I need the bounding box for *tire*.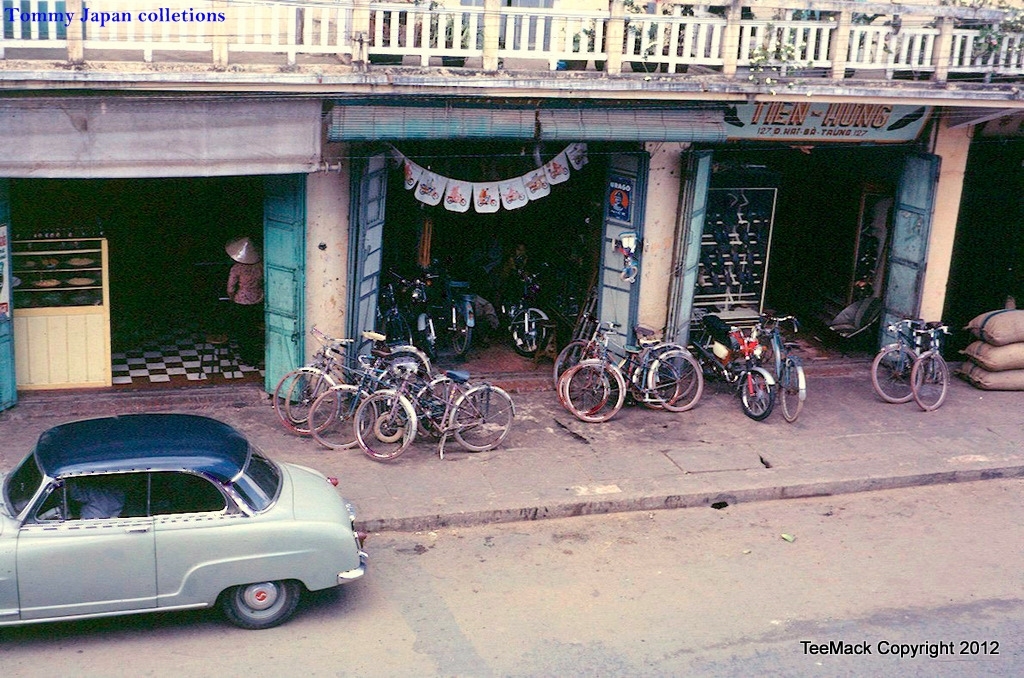
Here it is: 871/343/921/404.
